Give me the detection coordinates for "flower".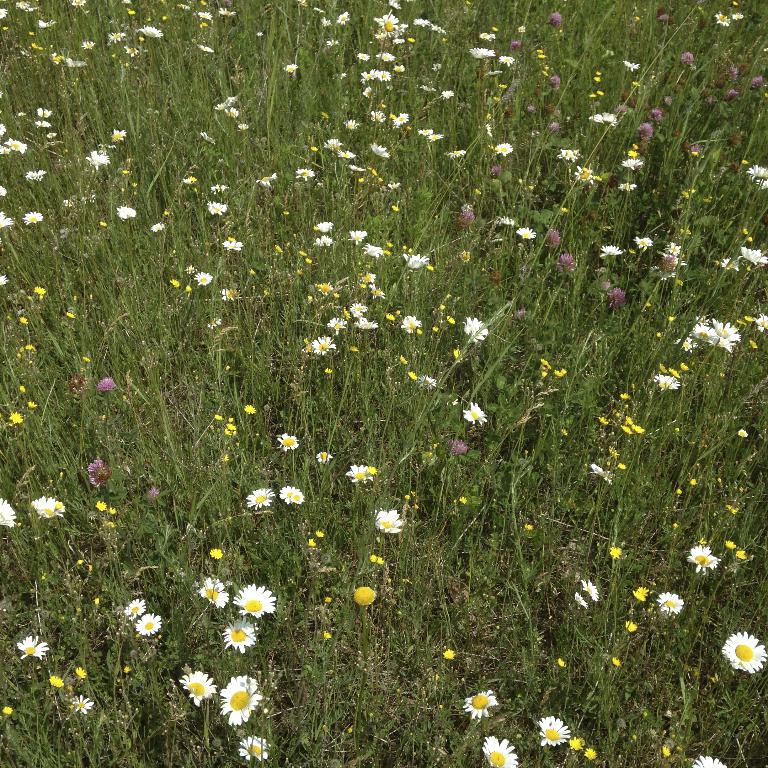
crop(560, 427, 567, 436).
